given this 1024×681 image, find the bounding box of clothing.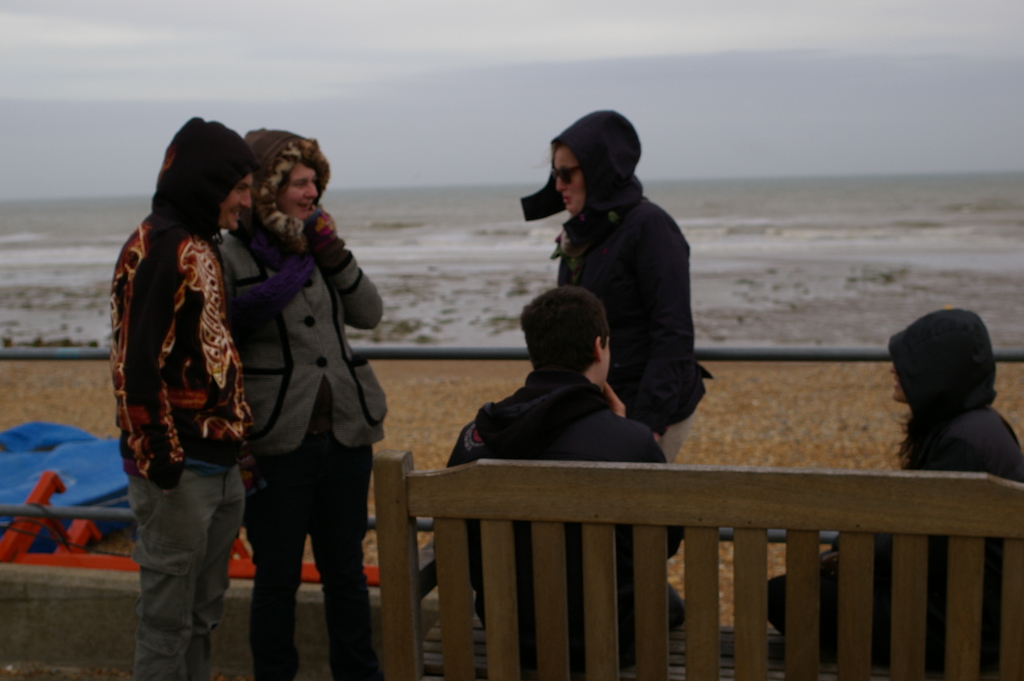
[x1=559, y1=109, x2=708, y2=466].
